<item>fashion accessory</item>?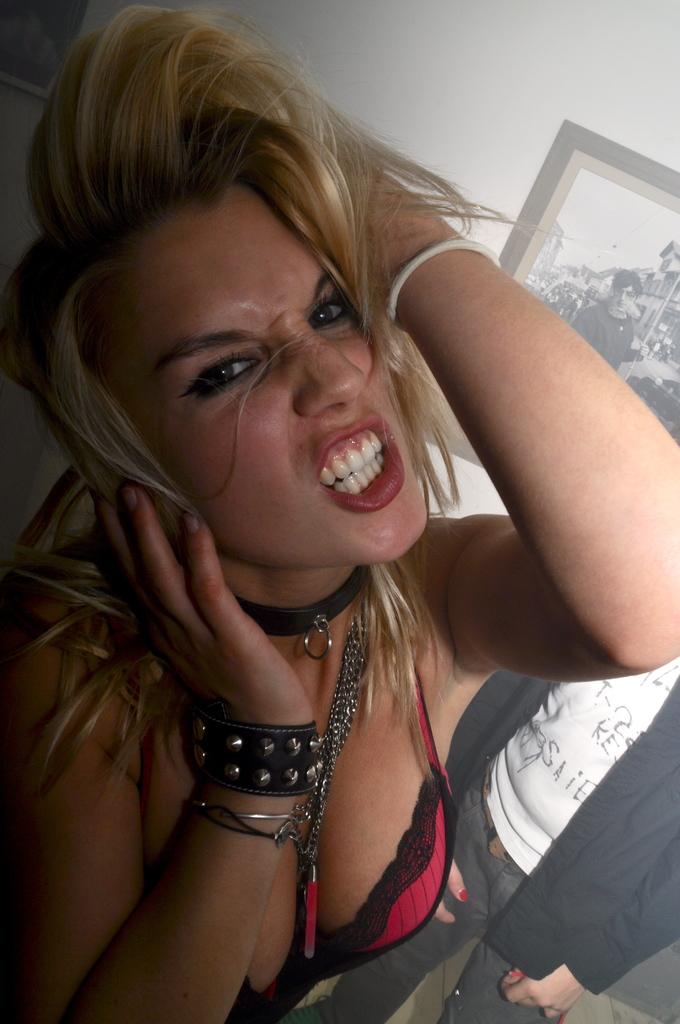
[237, 568, 370, 655]
